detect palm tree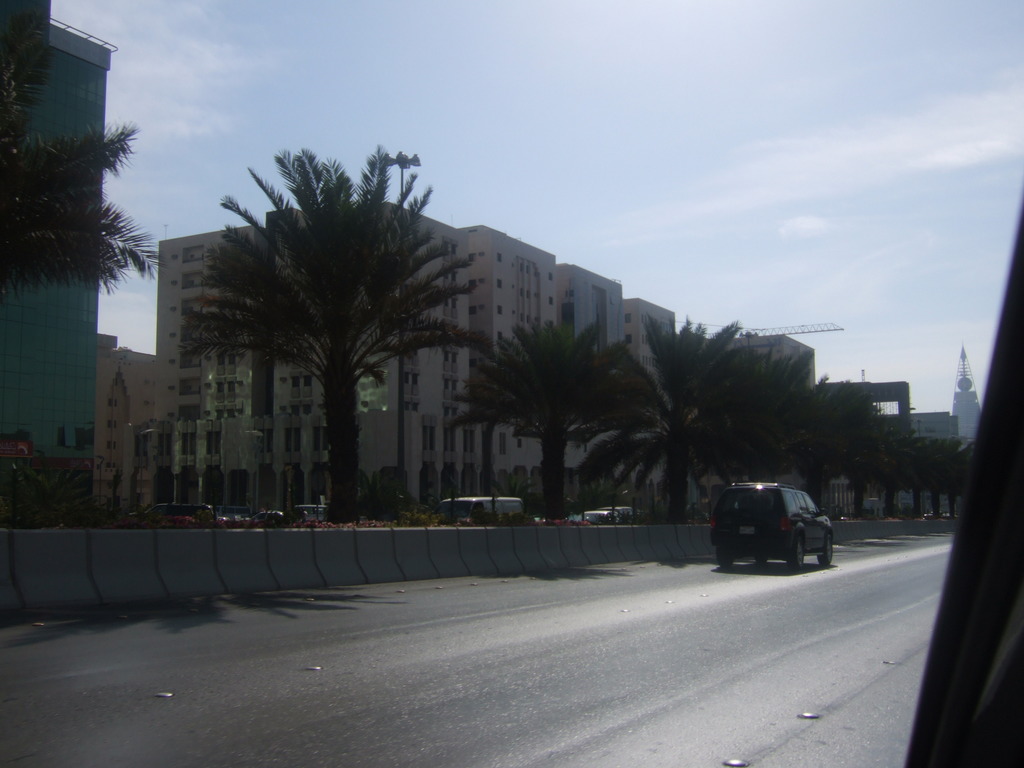
(456, 314, 639, 524)
